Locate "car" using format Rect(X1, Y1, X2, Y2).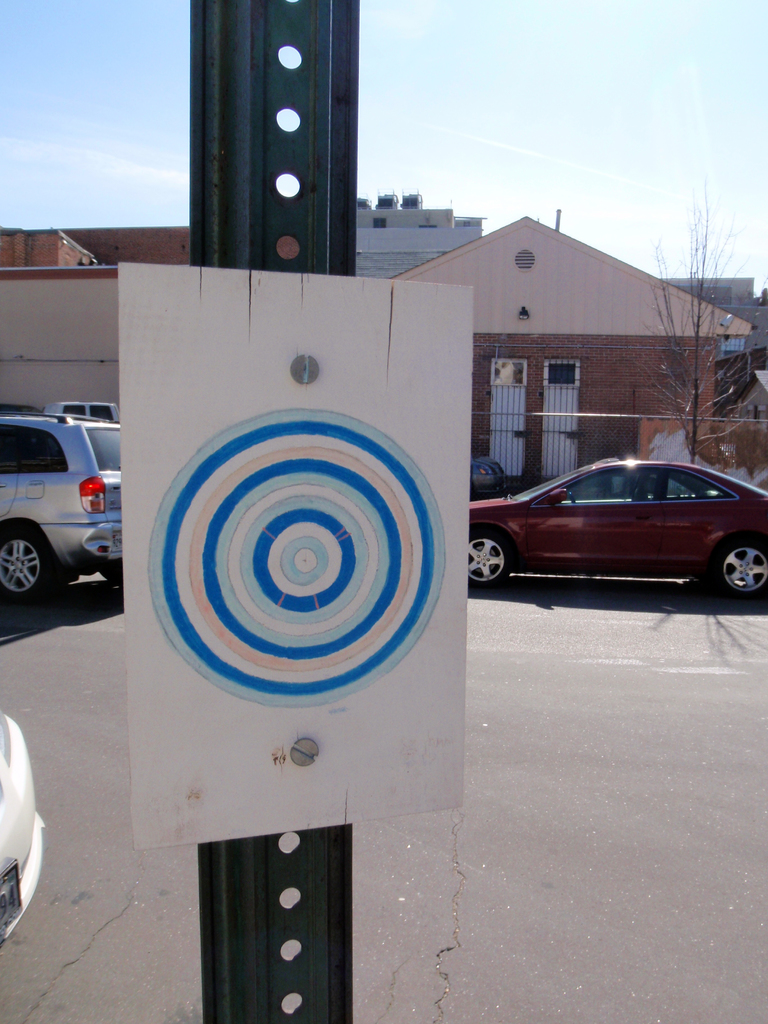
Rect(466, 454, 767, 612).
